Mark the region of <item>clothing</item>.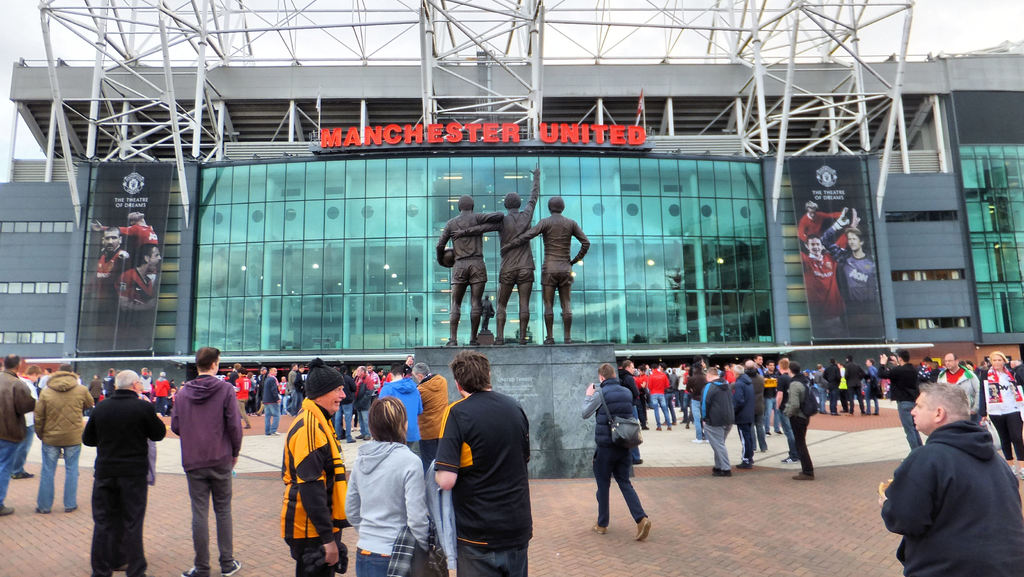
Region: box(514, 213, 590, 288).
